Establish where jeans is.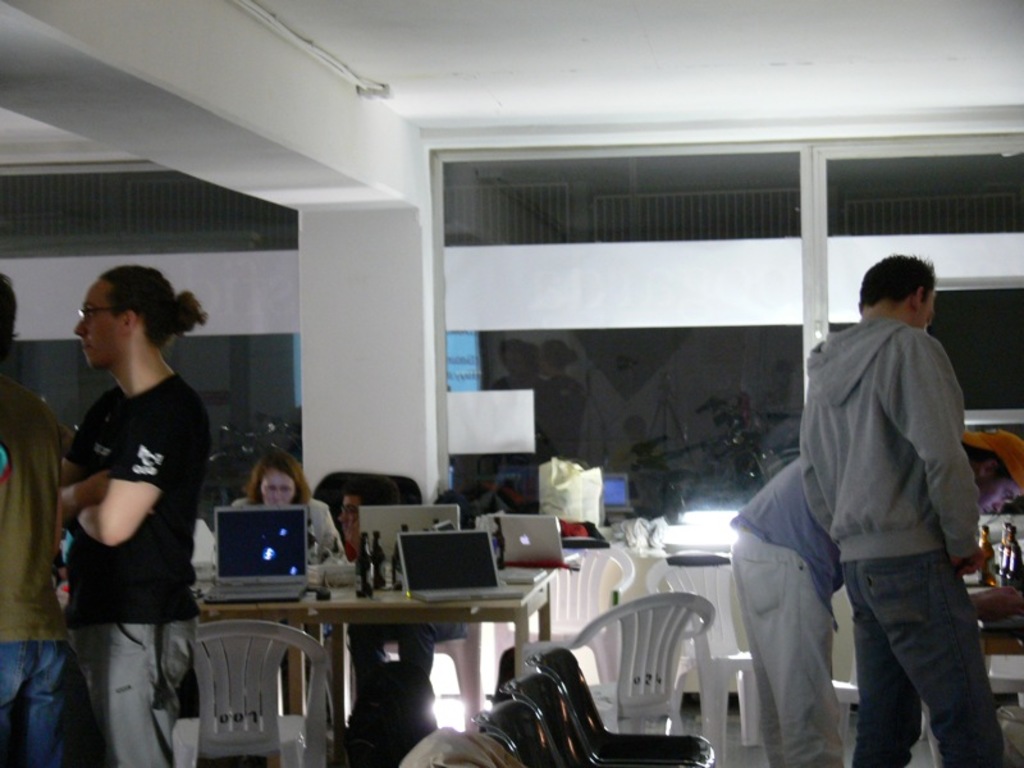
Established at [left=829, top=521, right=979, bottom=767].
